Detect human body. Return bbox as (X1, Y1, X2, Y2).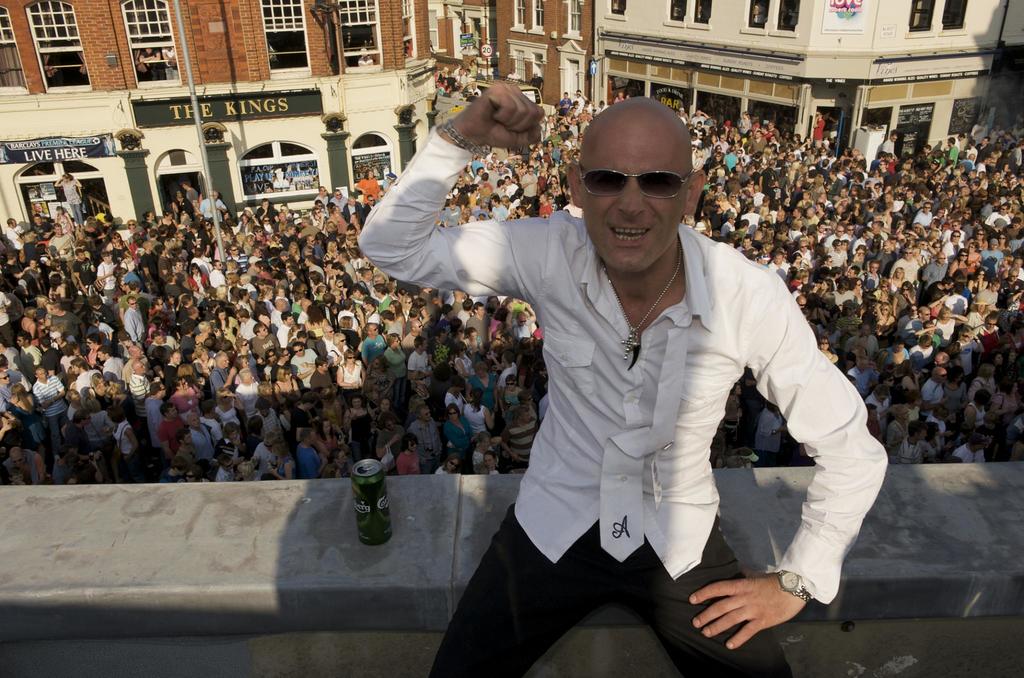
(844, 264, 859, 278).
